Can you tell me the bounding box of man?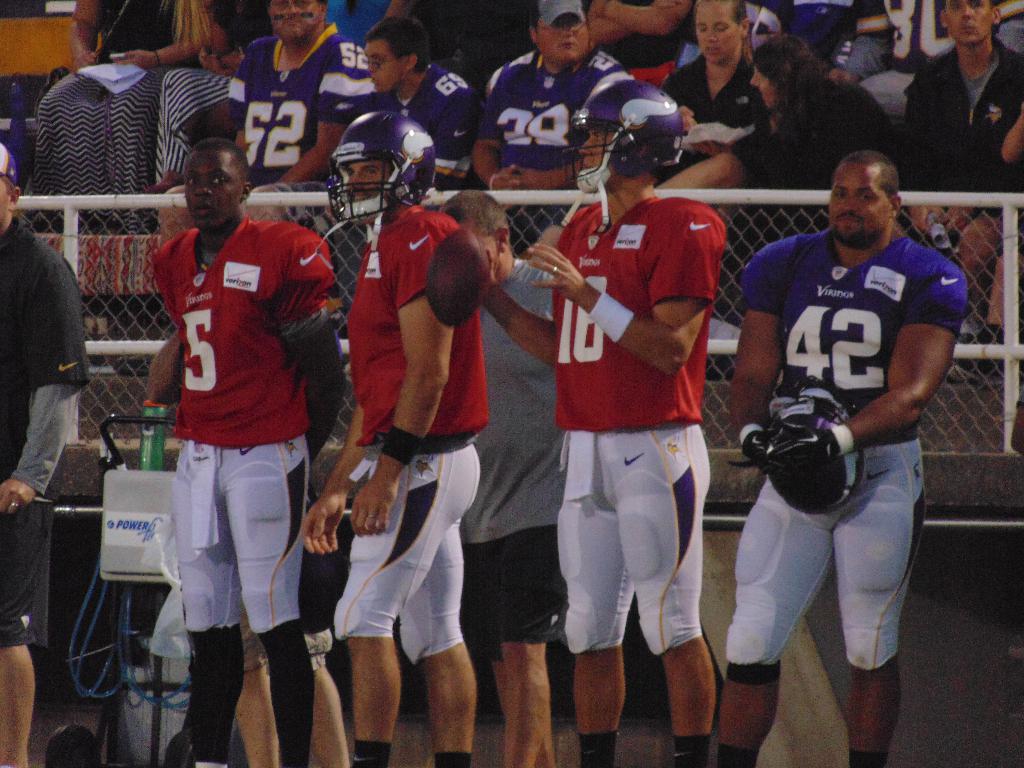
{"left": 302, "top": 109, "right": 492, "bottom": 767}.
